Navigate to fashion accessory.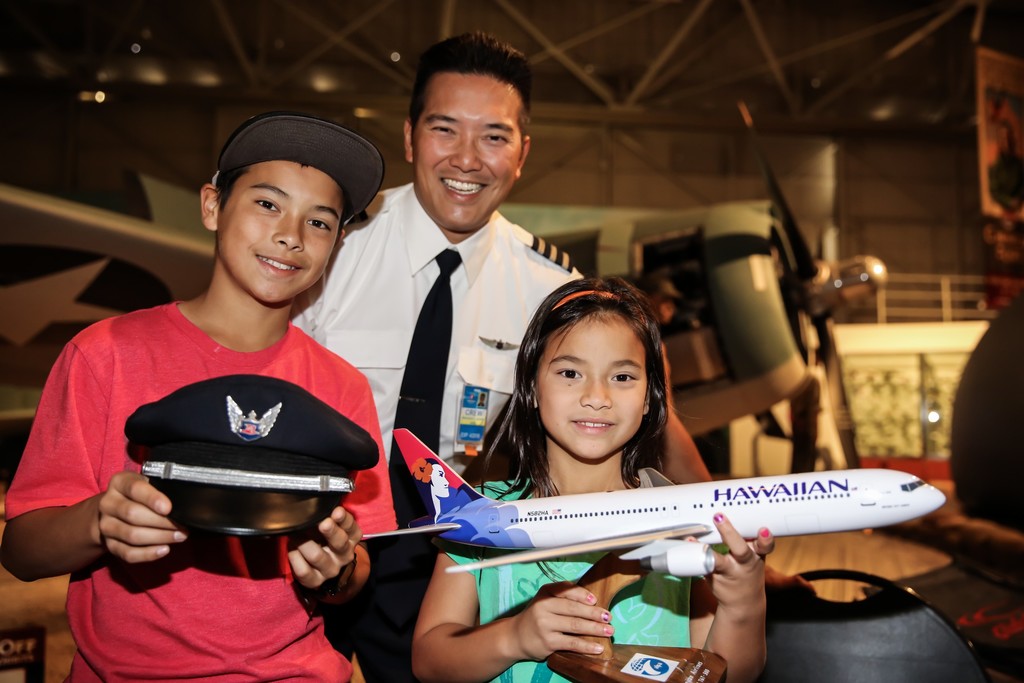
Navigation target: detection(604, 609, 612, 621).
